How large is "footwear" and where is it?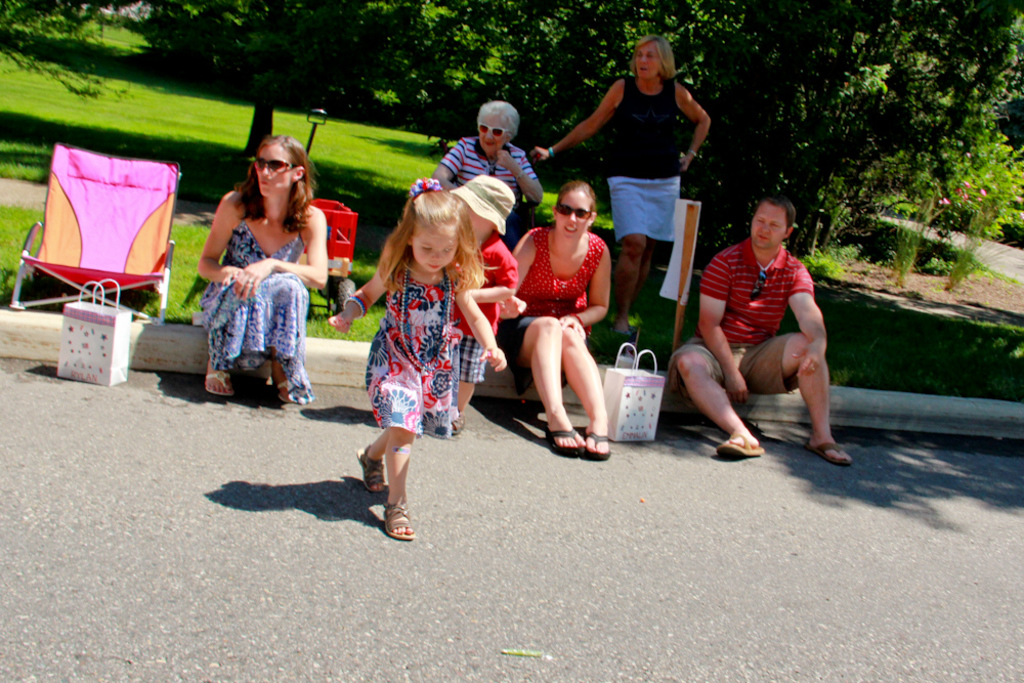
Bounding box: (451,417,465,433).
